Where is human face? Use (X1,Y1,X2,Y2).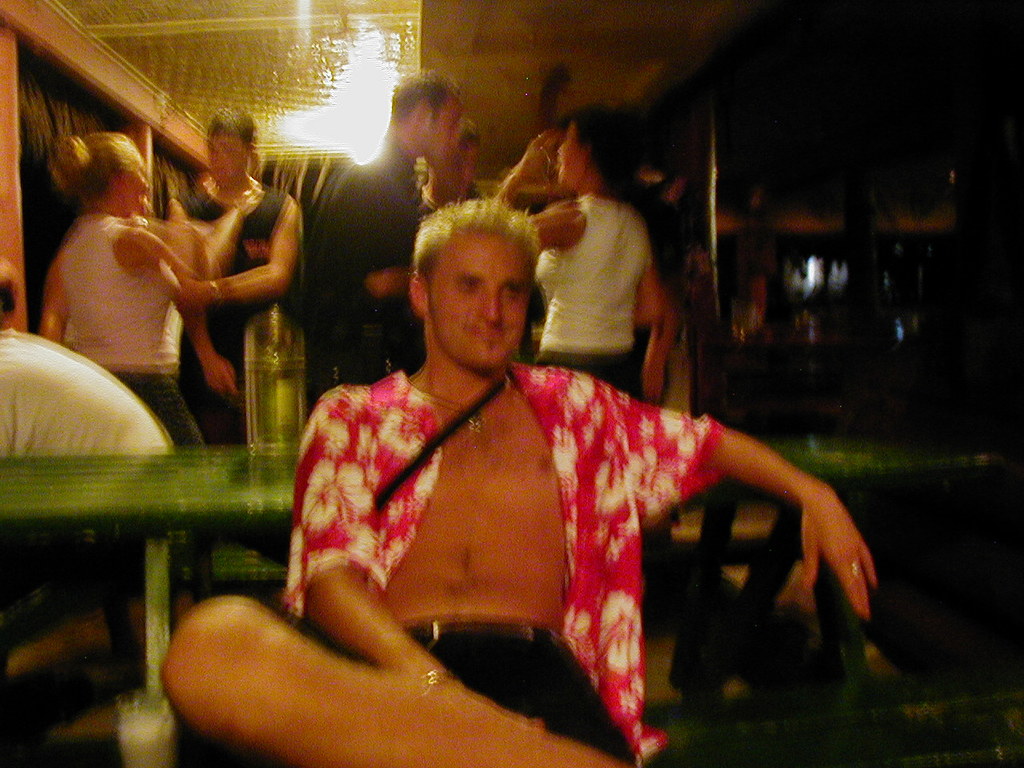
(417,93,461,167).
